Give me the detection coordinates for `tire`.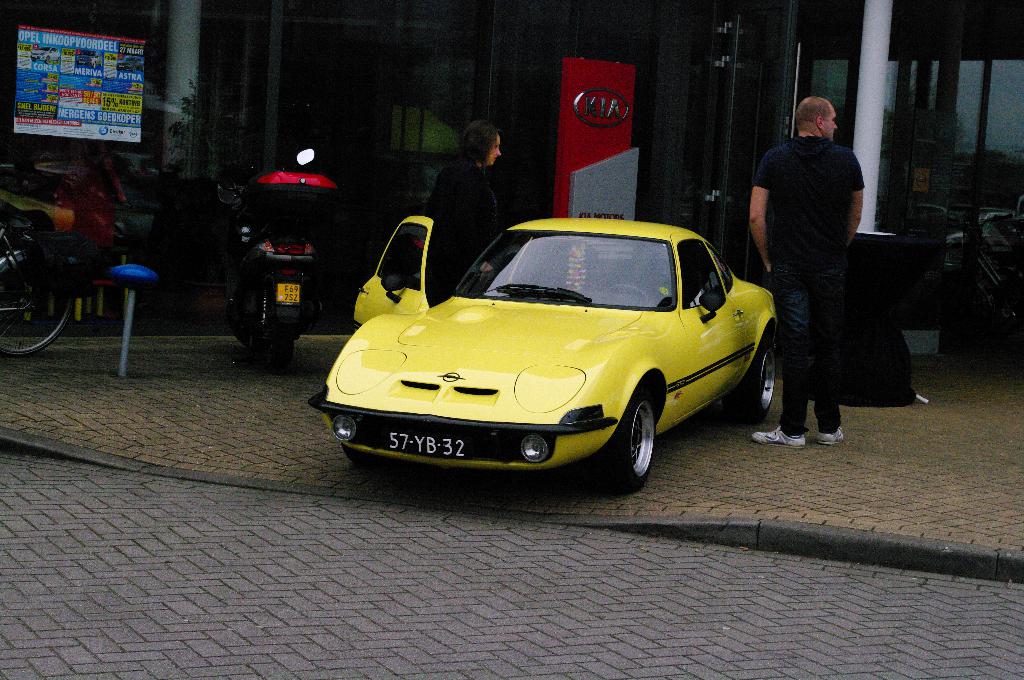
detection(264, 330, 295, 371).
